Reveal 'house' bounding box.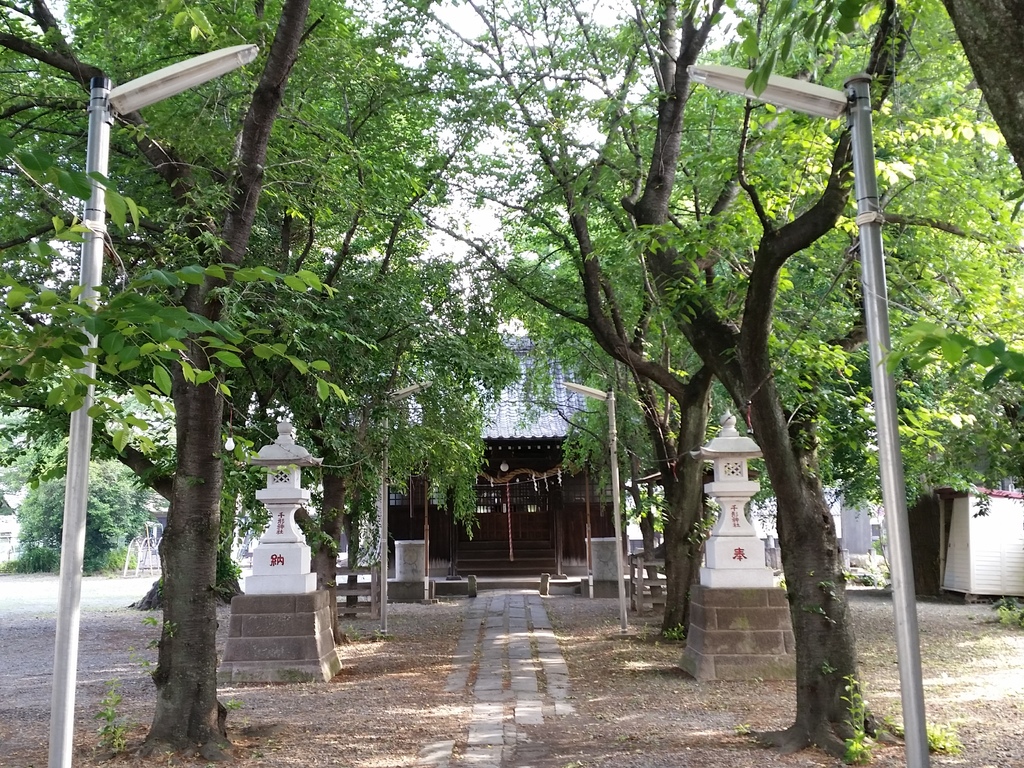
Revealed: 330,335,634,597.
